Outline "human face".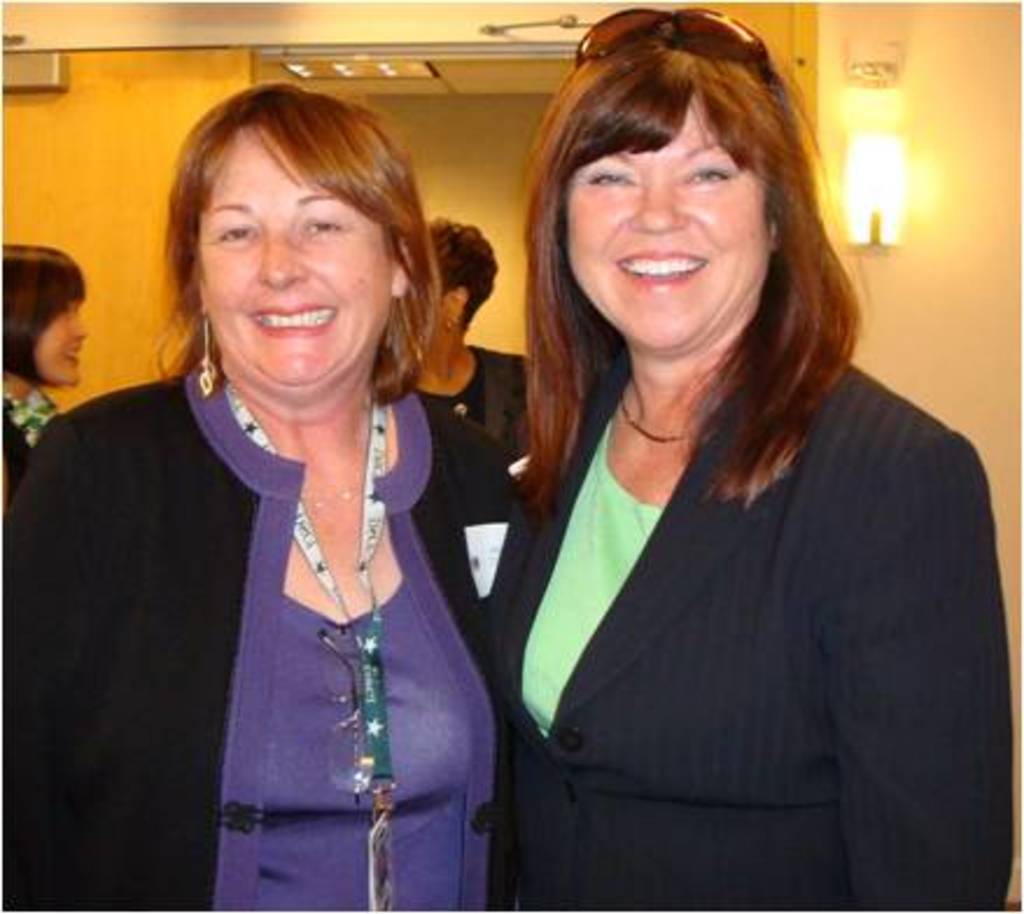
Outline: box=[203, 117, 394, 401].
